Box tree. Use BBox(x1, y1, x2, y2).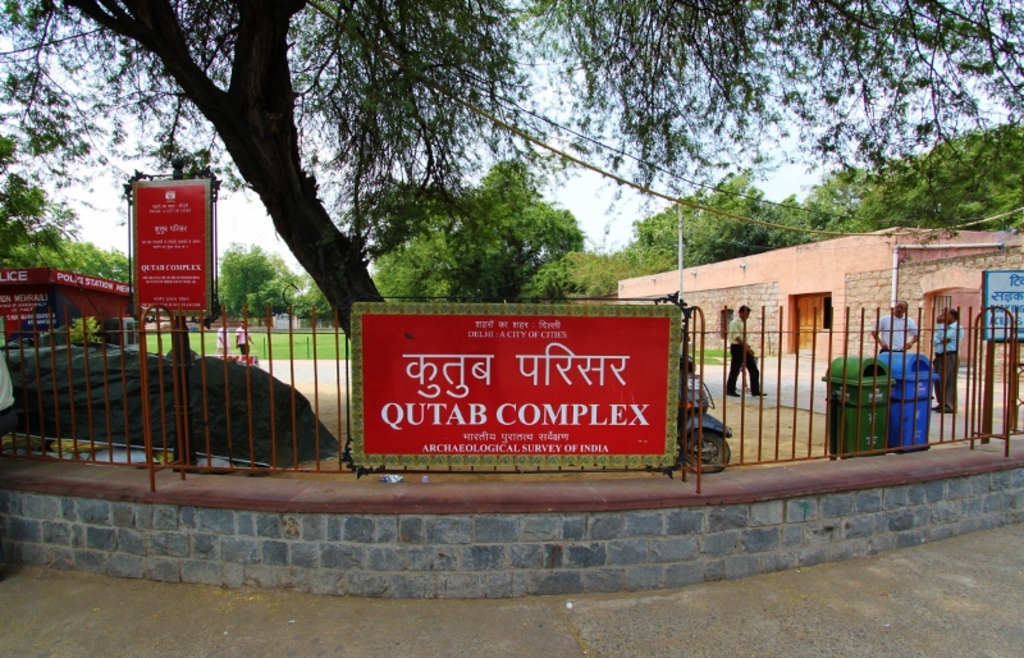
BBox(0, 0, 1023, 346).
